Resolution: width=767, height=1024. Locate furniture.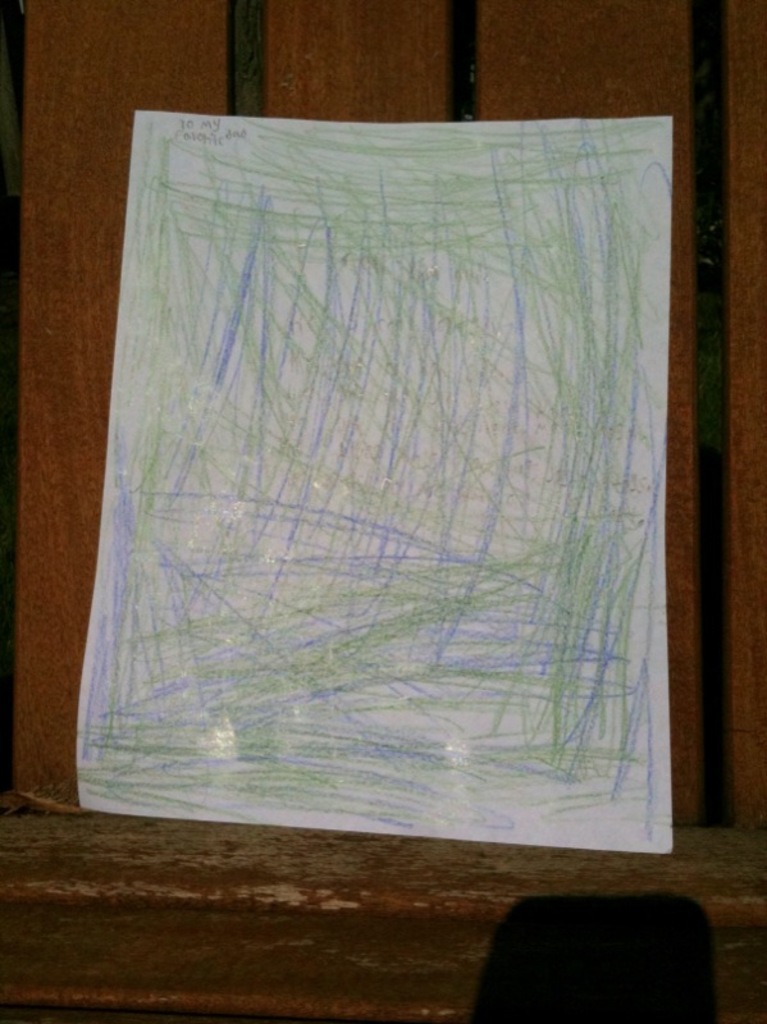
detection(0, 0, 766, 1023).
